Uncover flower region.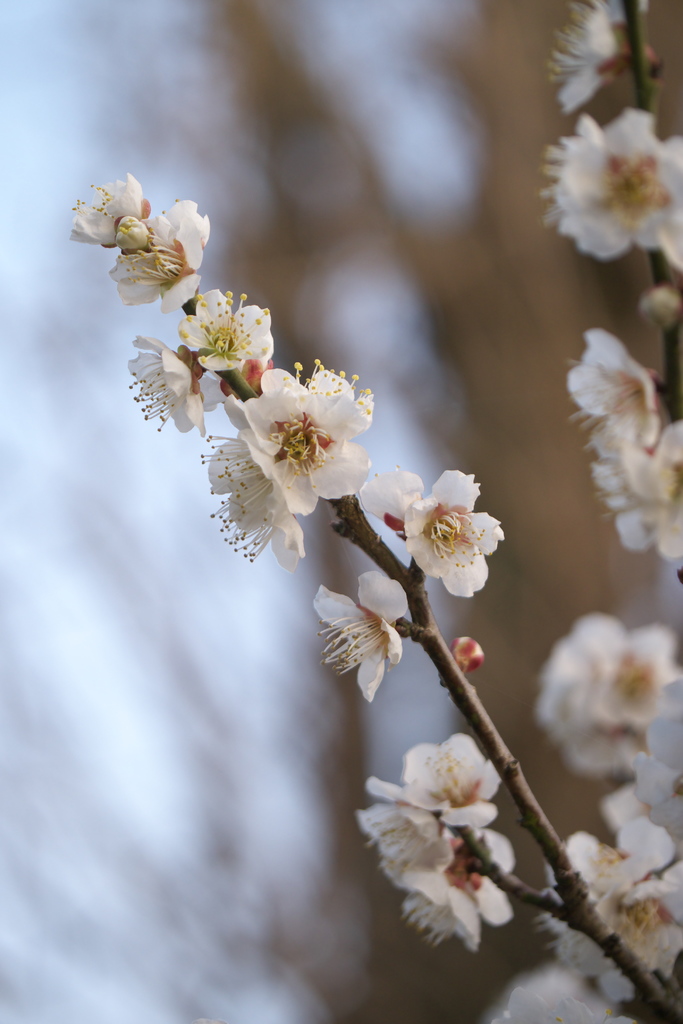
Uncovered: 563/314/668/464.
